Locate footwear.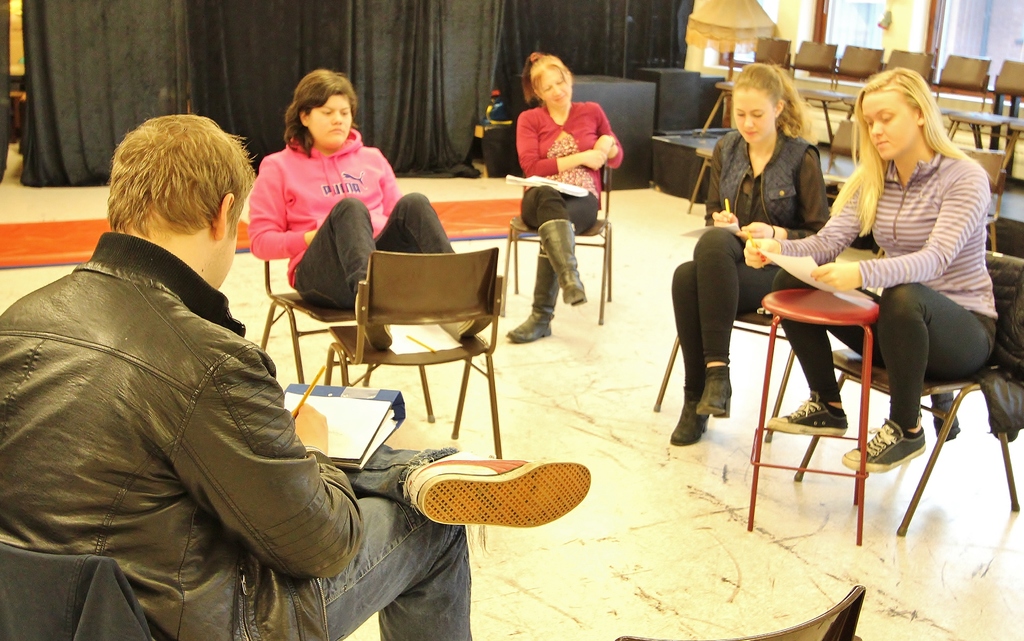
Bounding box: 537 216 586 307.
